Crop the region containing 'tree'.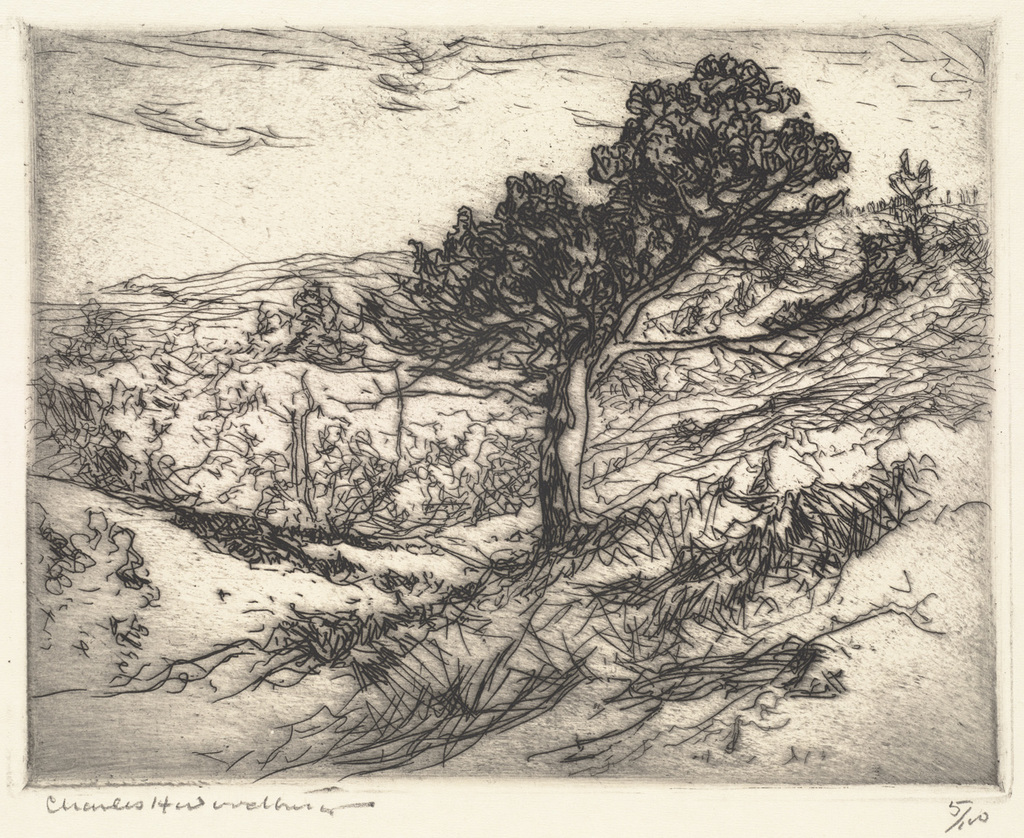
Crop region: 214, 278, 413, 510.
